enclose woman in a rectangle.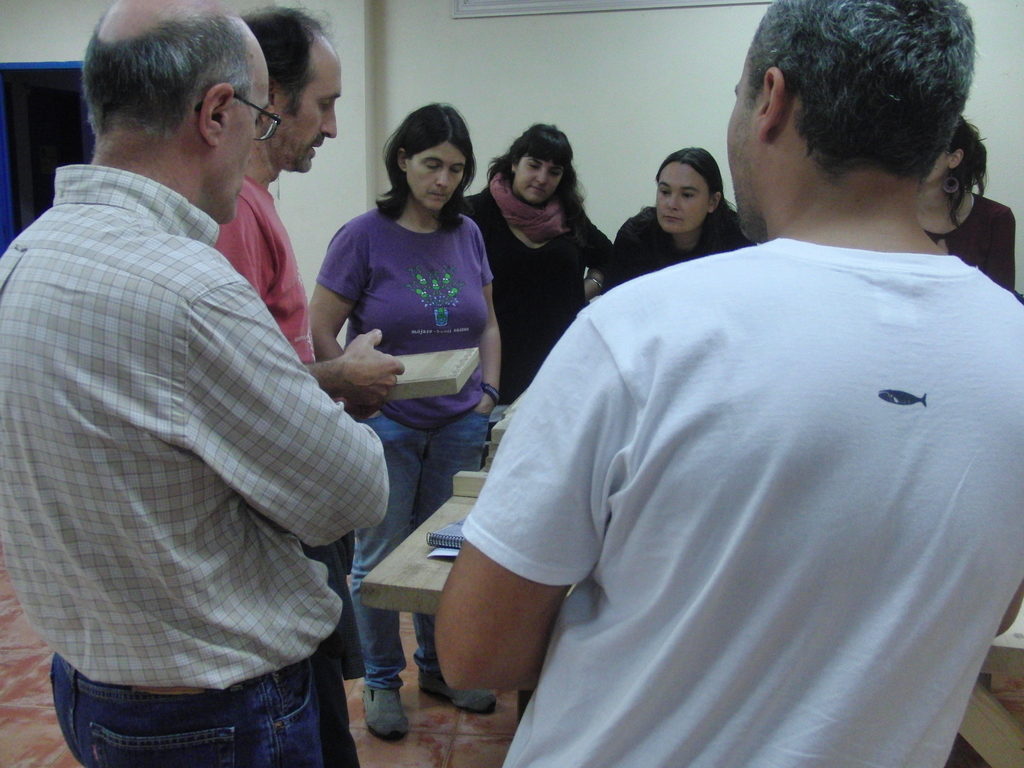
(449, 120, 612, 458).
